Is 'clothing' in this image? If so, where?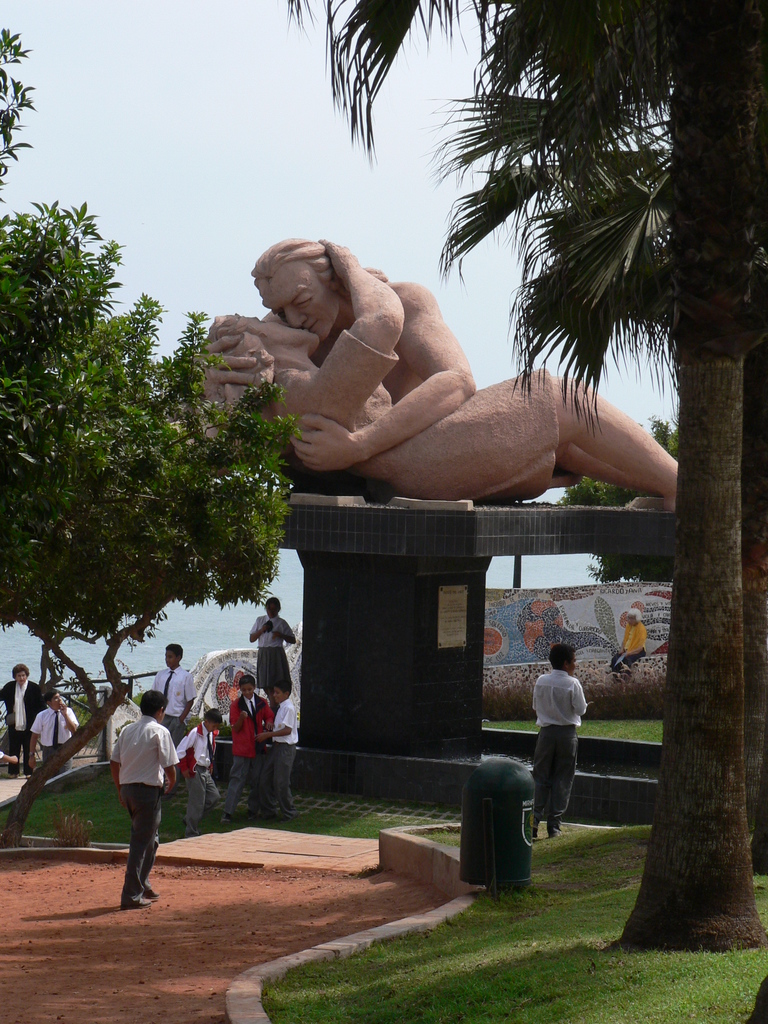
Yes, at [left=262, top=326, right=566, bottom=502].
